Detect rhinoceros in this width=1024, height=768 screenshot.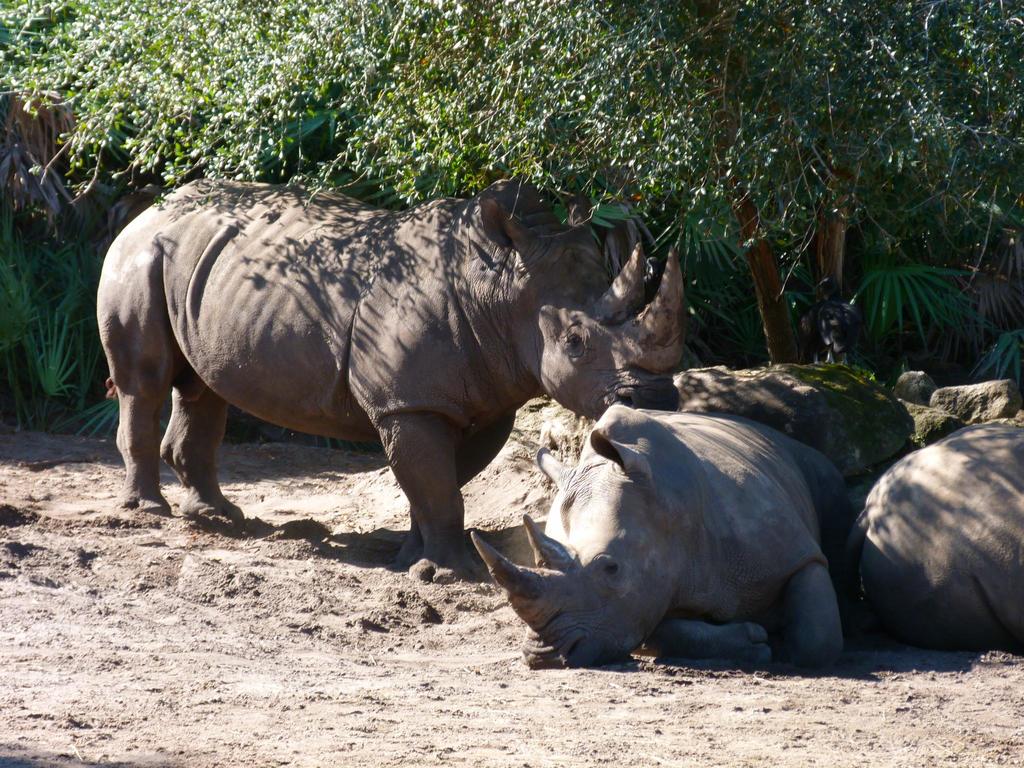
Detection: <region>461, 394, 847, 673</region>.
